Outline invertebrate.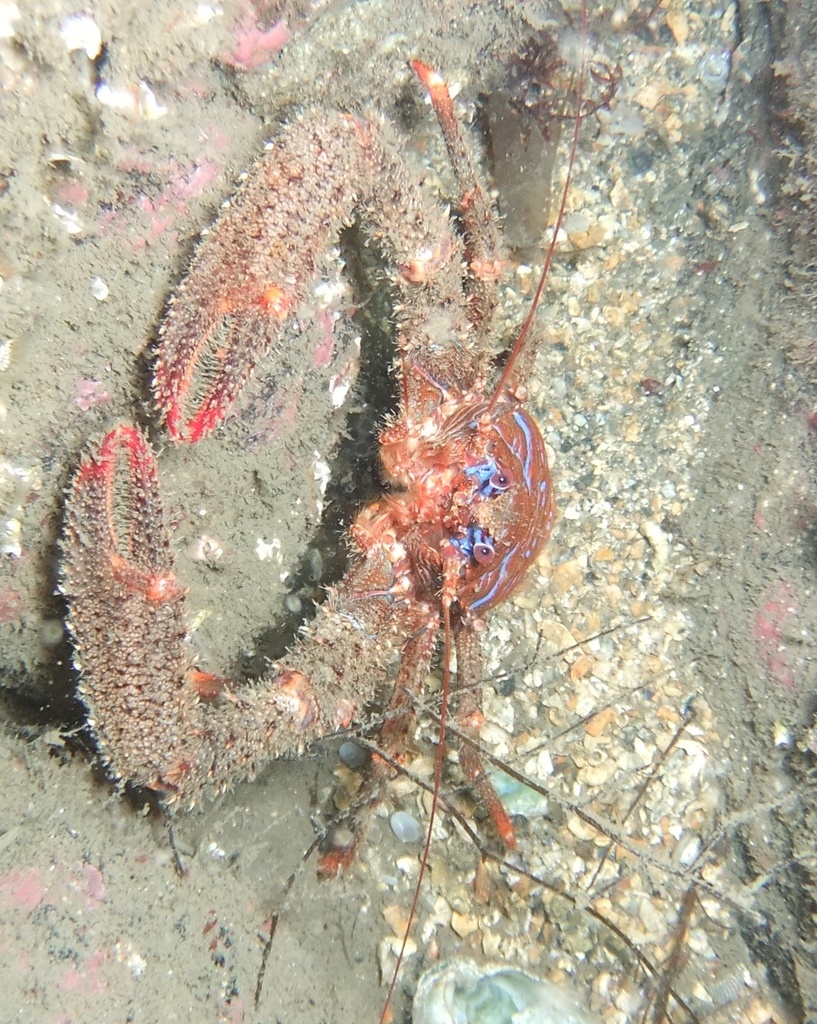
Outline: locate(53, 1, 593, 1023).
